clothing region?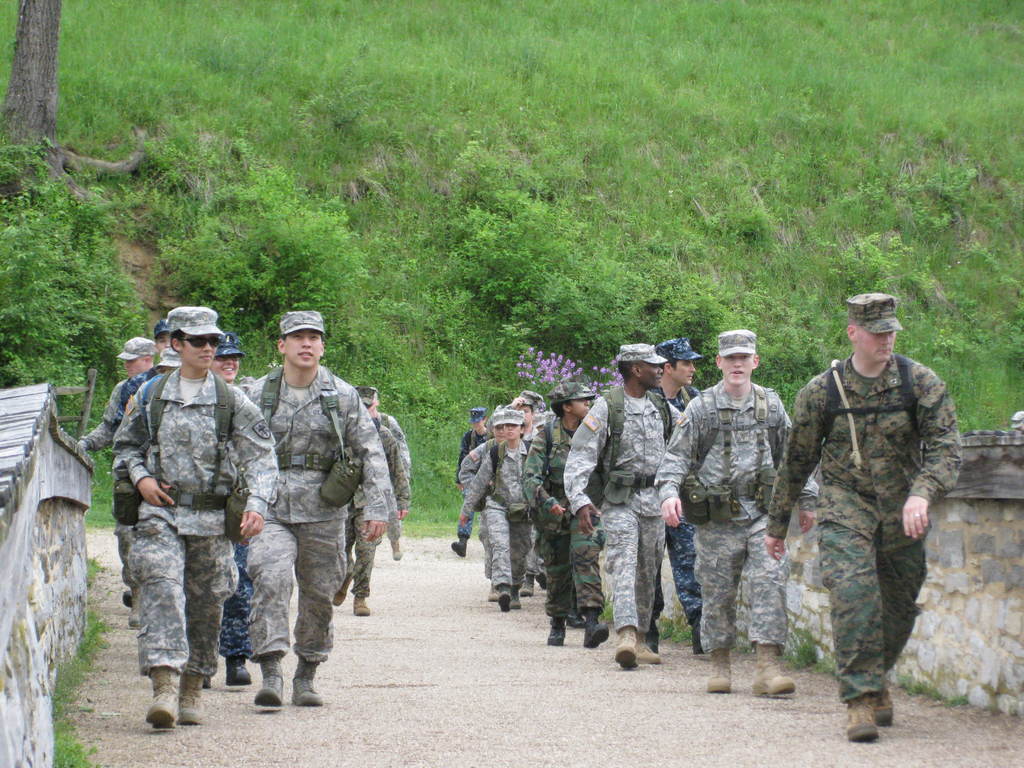
<bbox>82, 376, 148, 585</bbox>
